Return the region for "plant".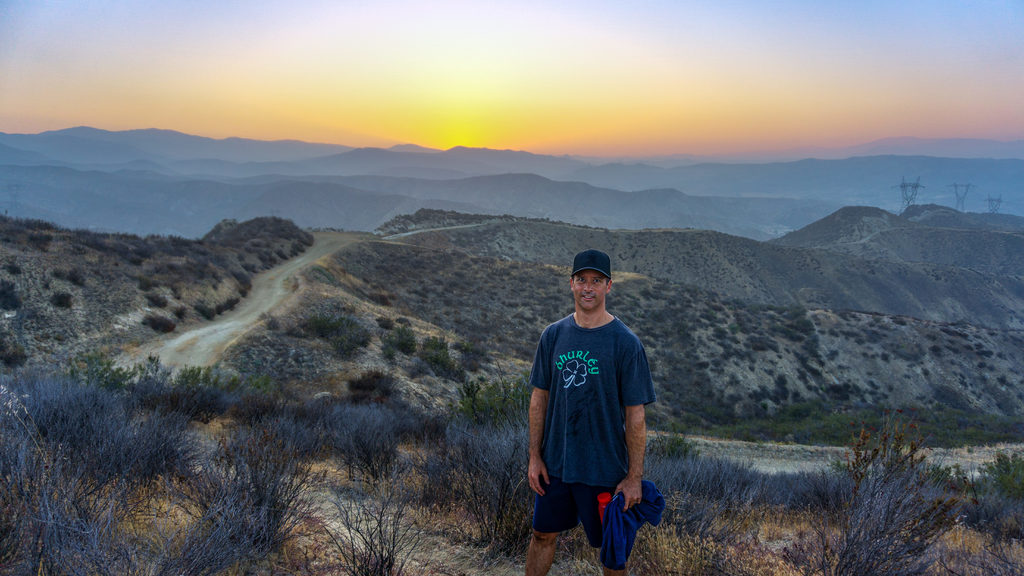
409:366:538:575.
